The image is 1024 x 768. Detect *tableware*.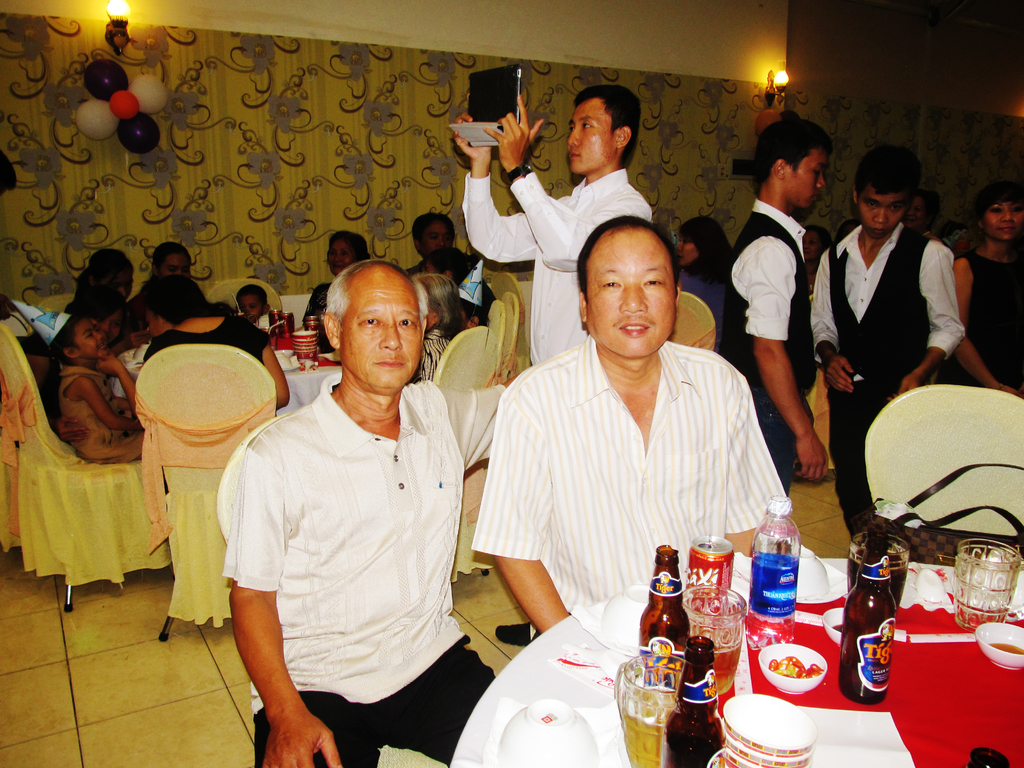
Detection: BBox(979, 625, 1023, 667).
